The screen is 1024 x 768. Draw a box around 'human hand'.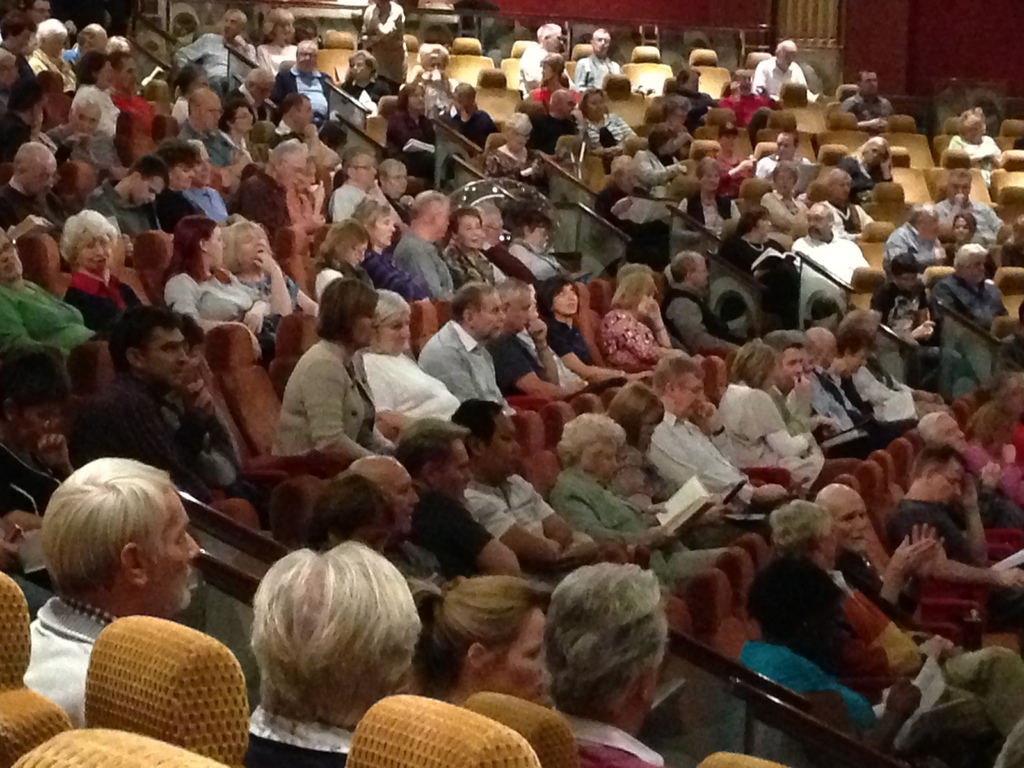
<bbox>756, 484, 790, 504</bbox>.
